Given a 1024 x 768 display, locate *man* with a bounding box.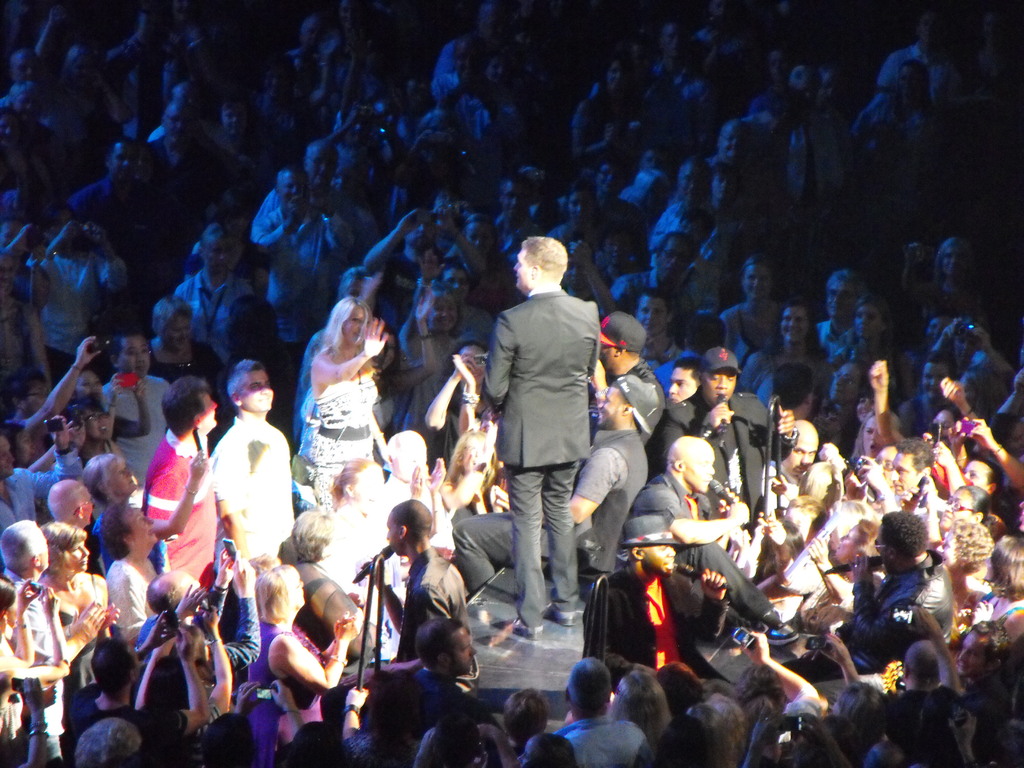
Located: pyautogui.locateOnScreen(142, 374, 225, 584).
